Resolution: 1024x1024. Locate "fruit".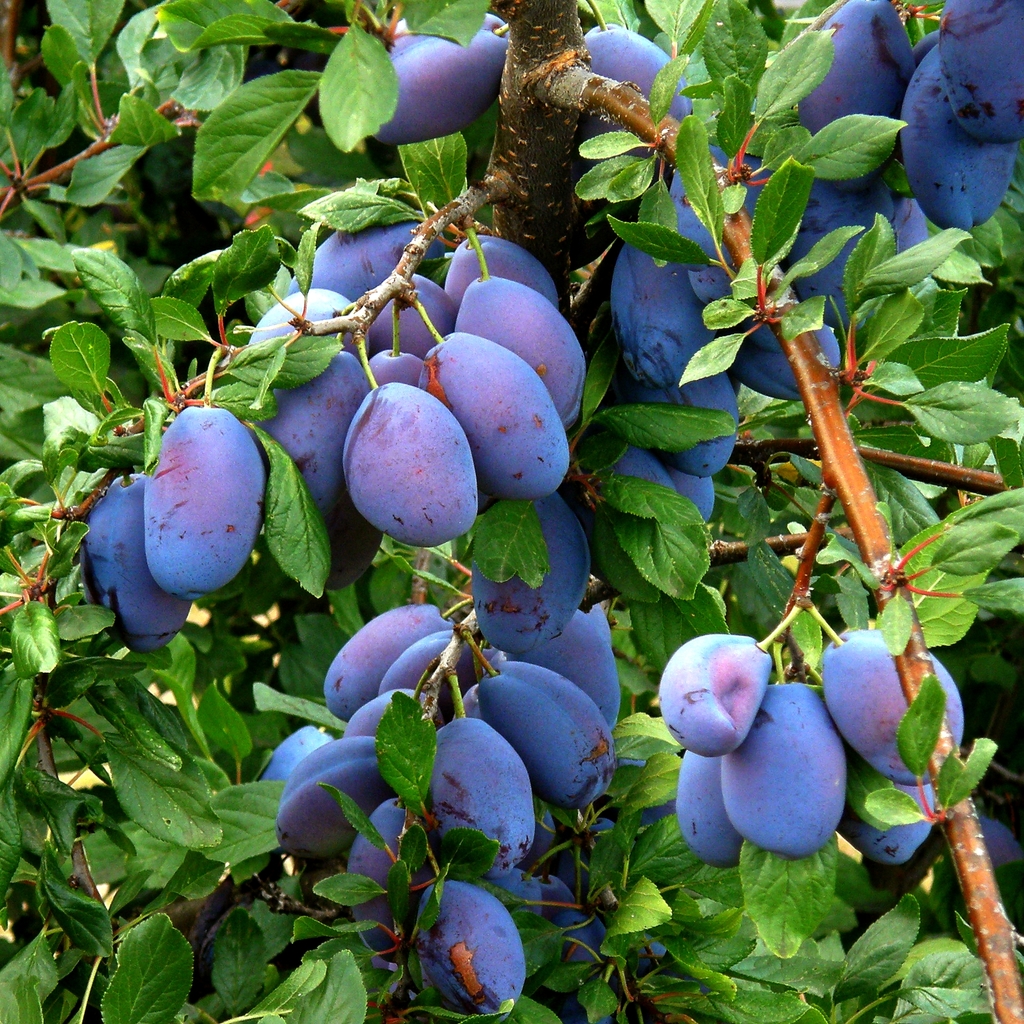
bbox(737, 321, 840, 403).
